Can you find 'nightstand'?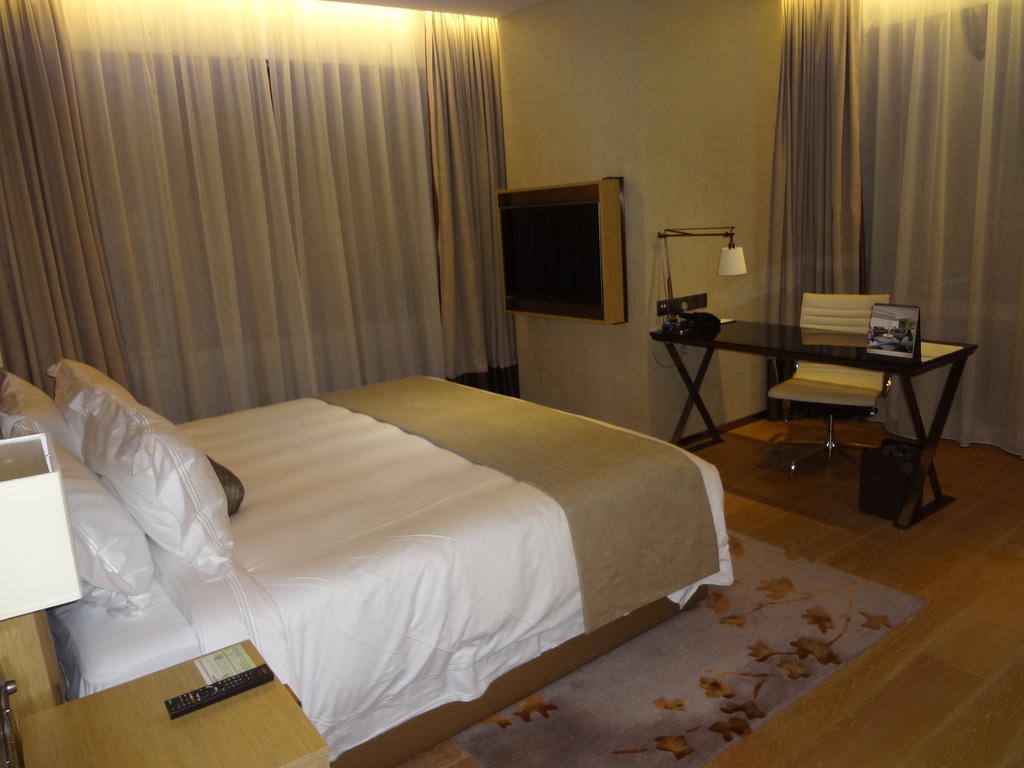
Yes, bounding box: bbox=(639, 308, 977, 535).
